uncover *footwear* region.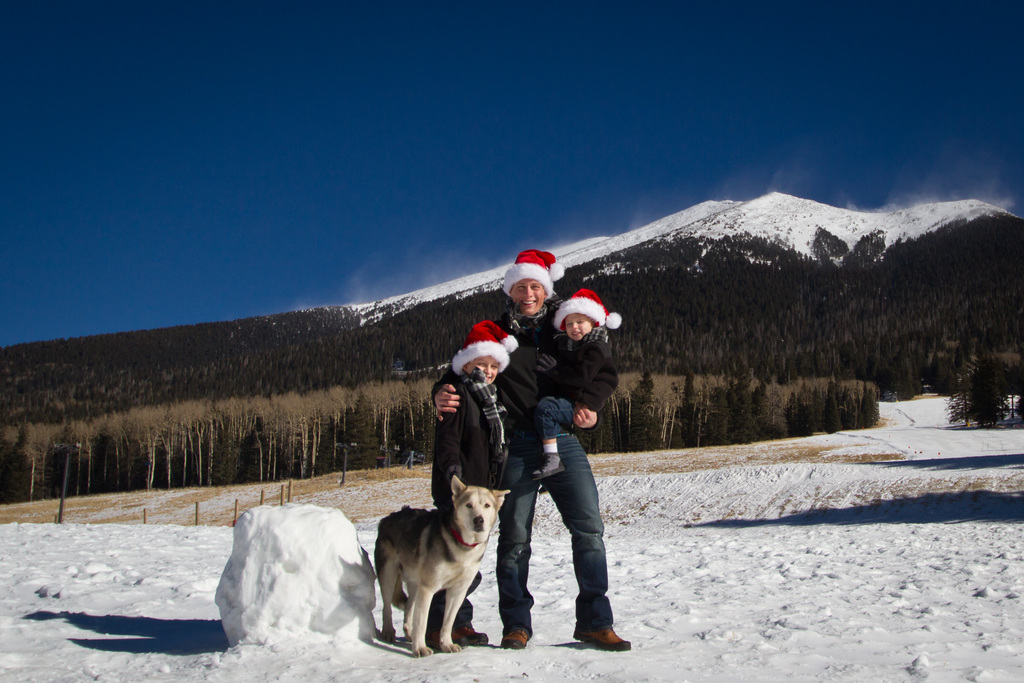
Uncovered: left=451, top=625, right=490, bottom=638.
